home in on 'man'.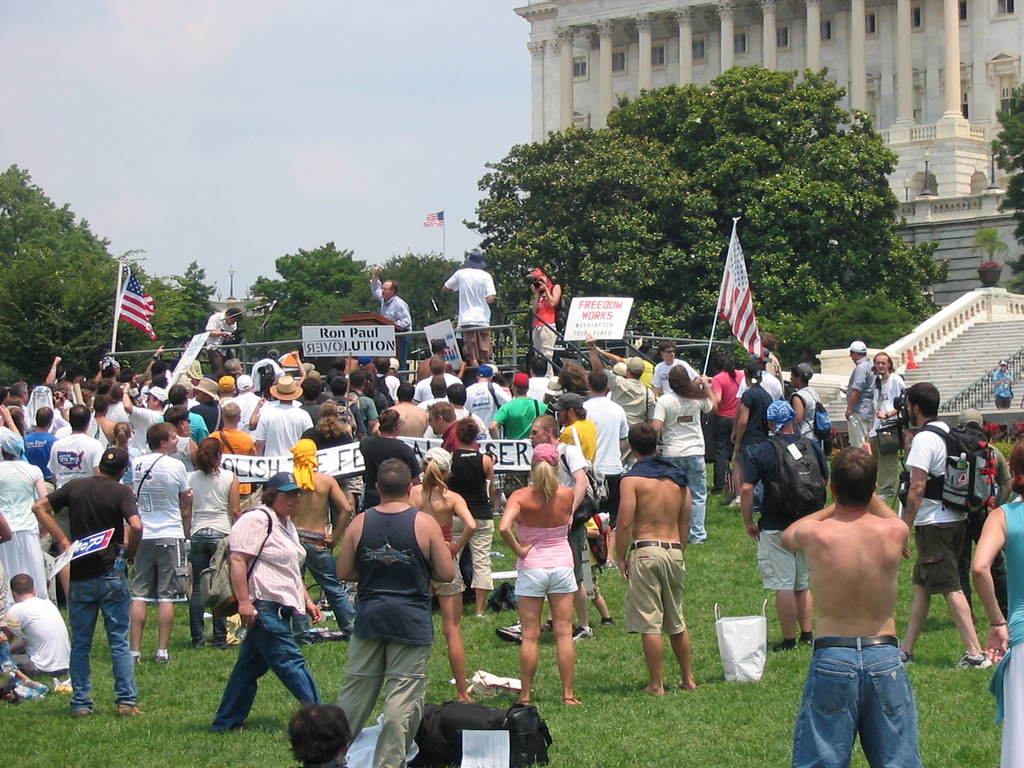
Homed in at {"x1": 256, "y1": 373, "x2": 310, "y2": 458}.
